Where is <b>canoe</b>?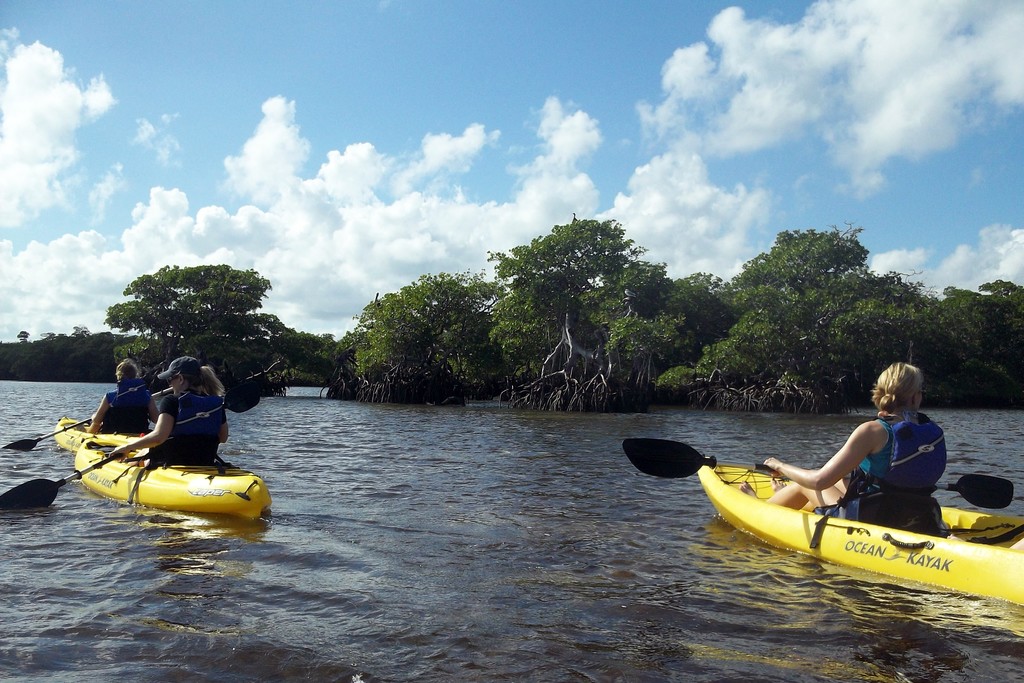
58:417:144:451.
